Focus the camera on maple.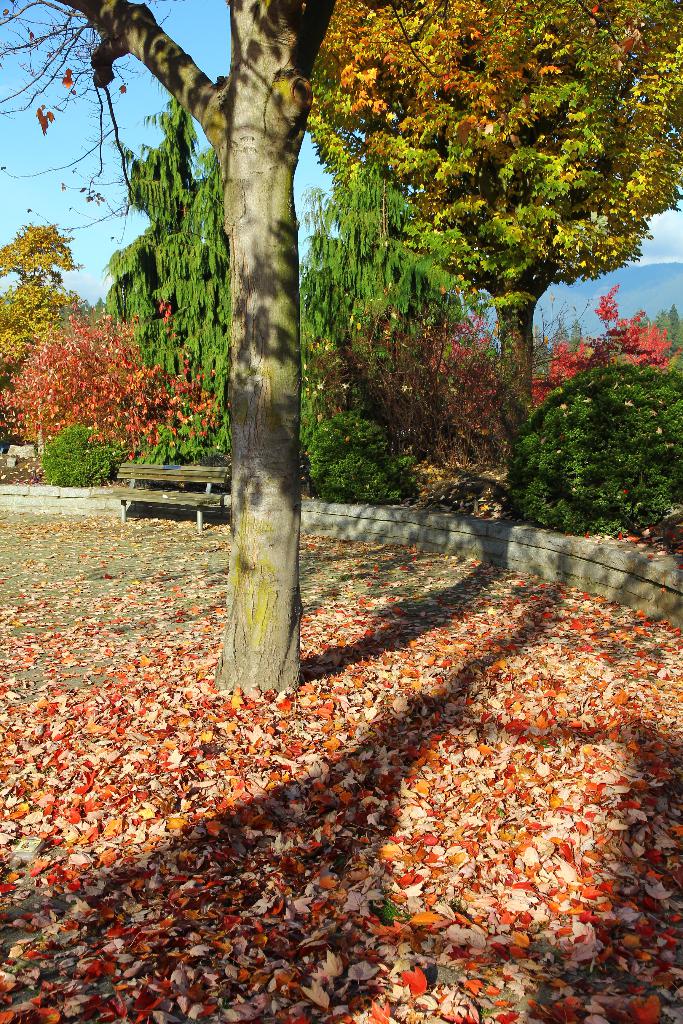
Focus region: Rect(312, 5, 682, 470).
